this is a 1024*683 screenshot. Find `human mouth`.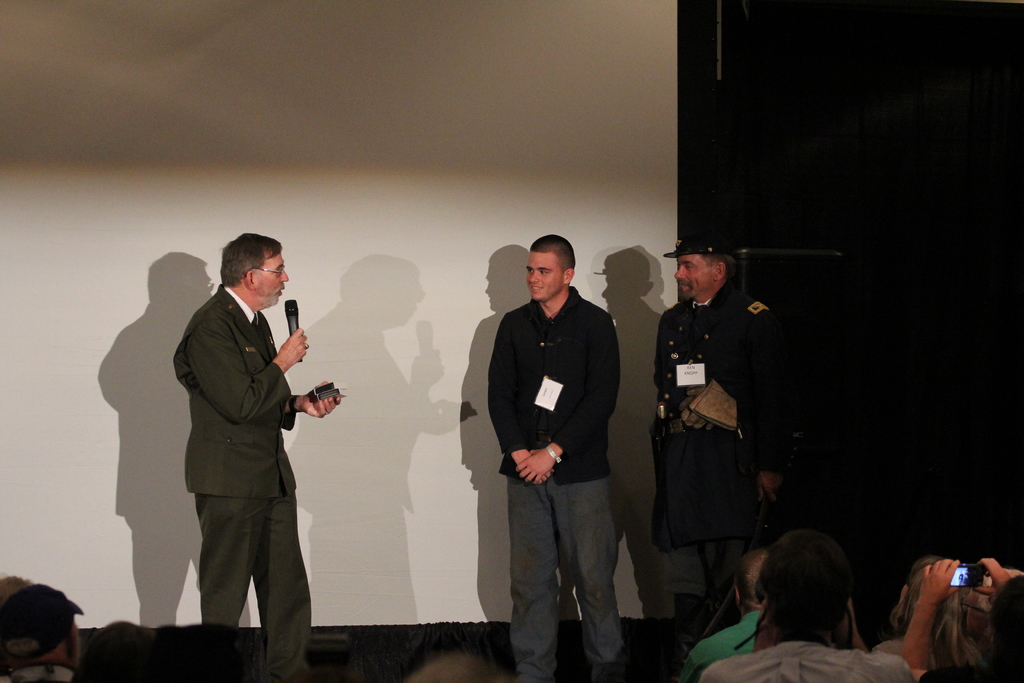
Bounding box: 682,284,686,288.
